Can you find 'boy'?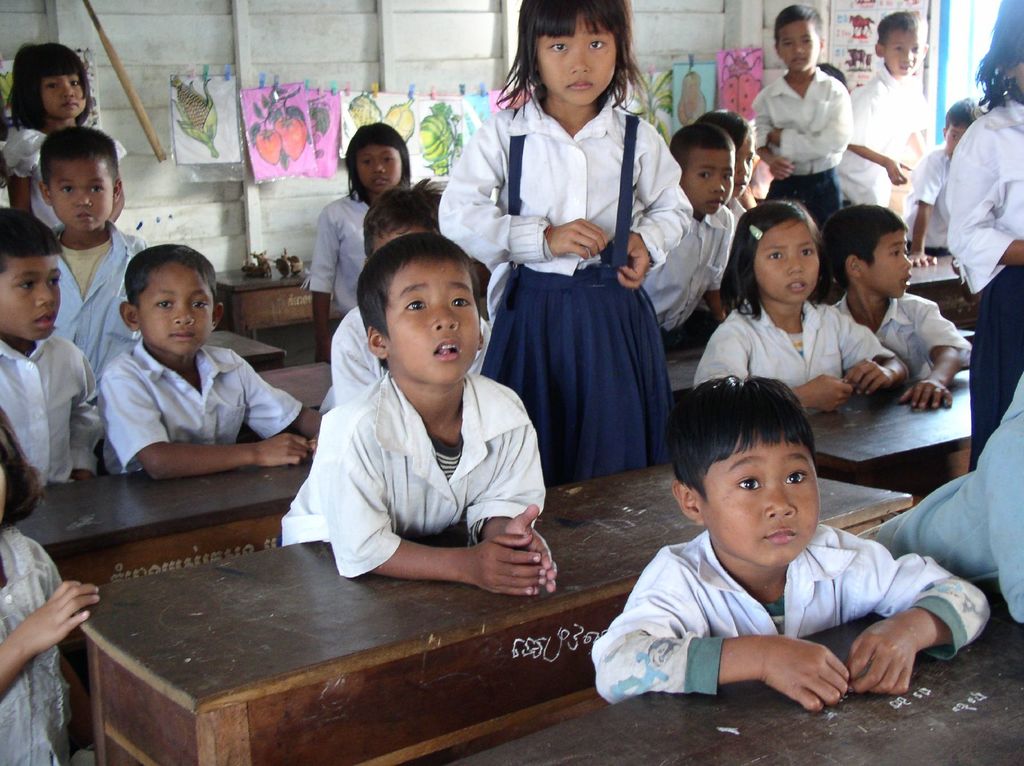
Yes, bounding box: region(99, 244, 337, 475).
